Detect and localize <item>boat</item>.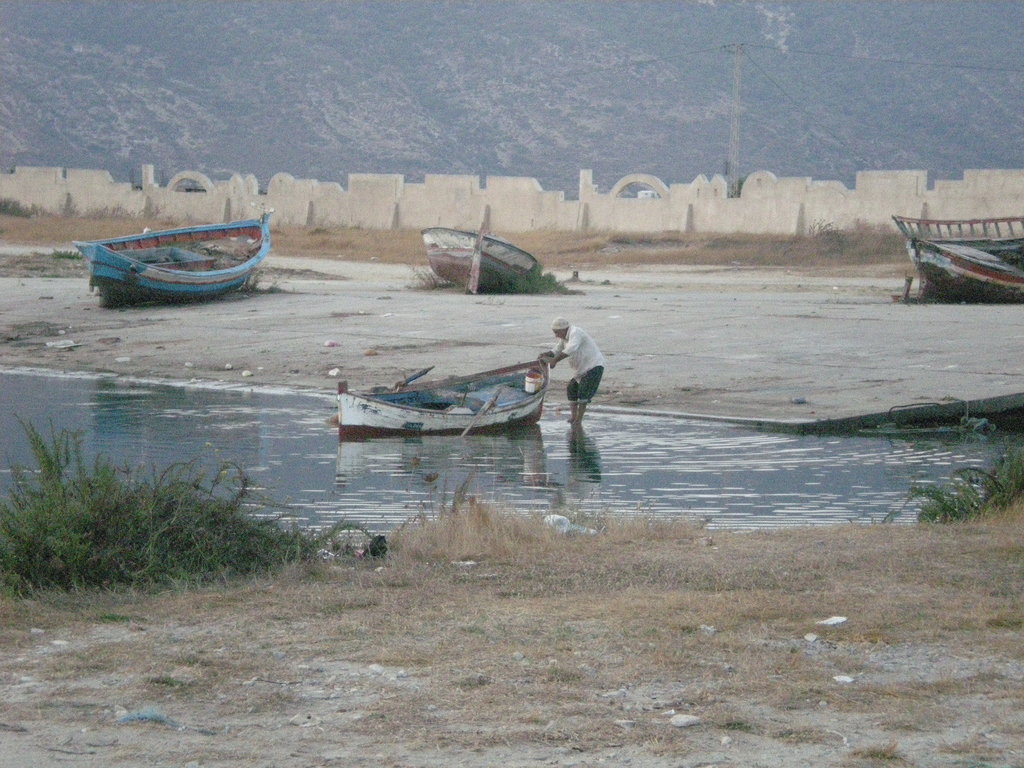
Localized at 80,207,267,289.
